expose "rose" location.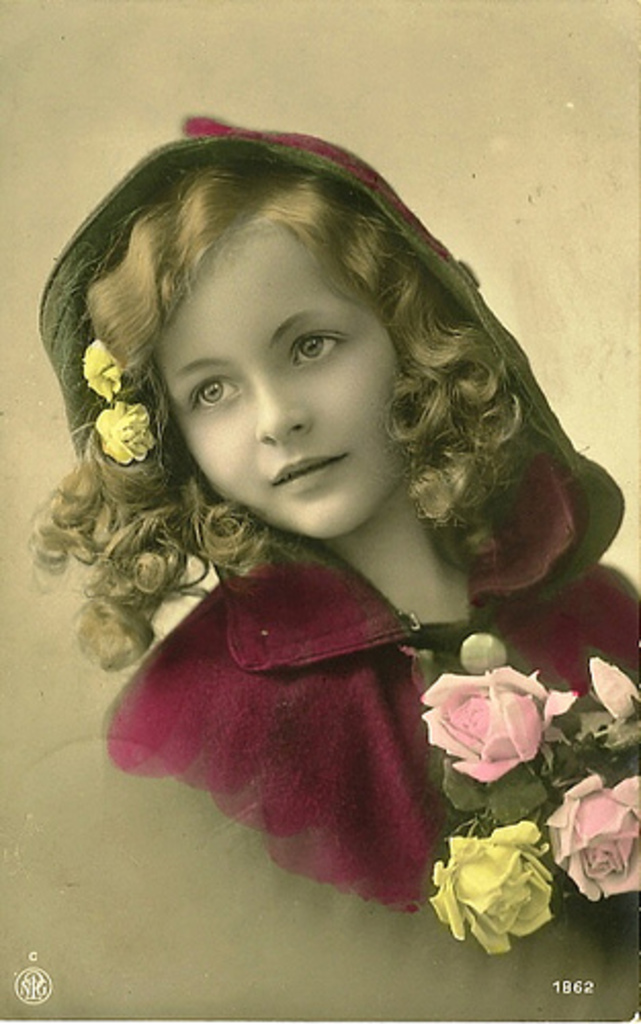
Exposed at (588,662,639,721).
